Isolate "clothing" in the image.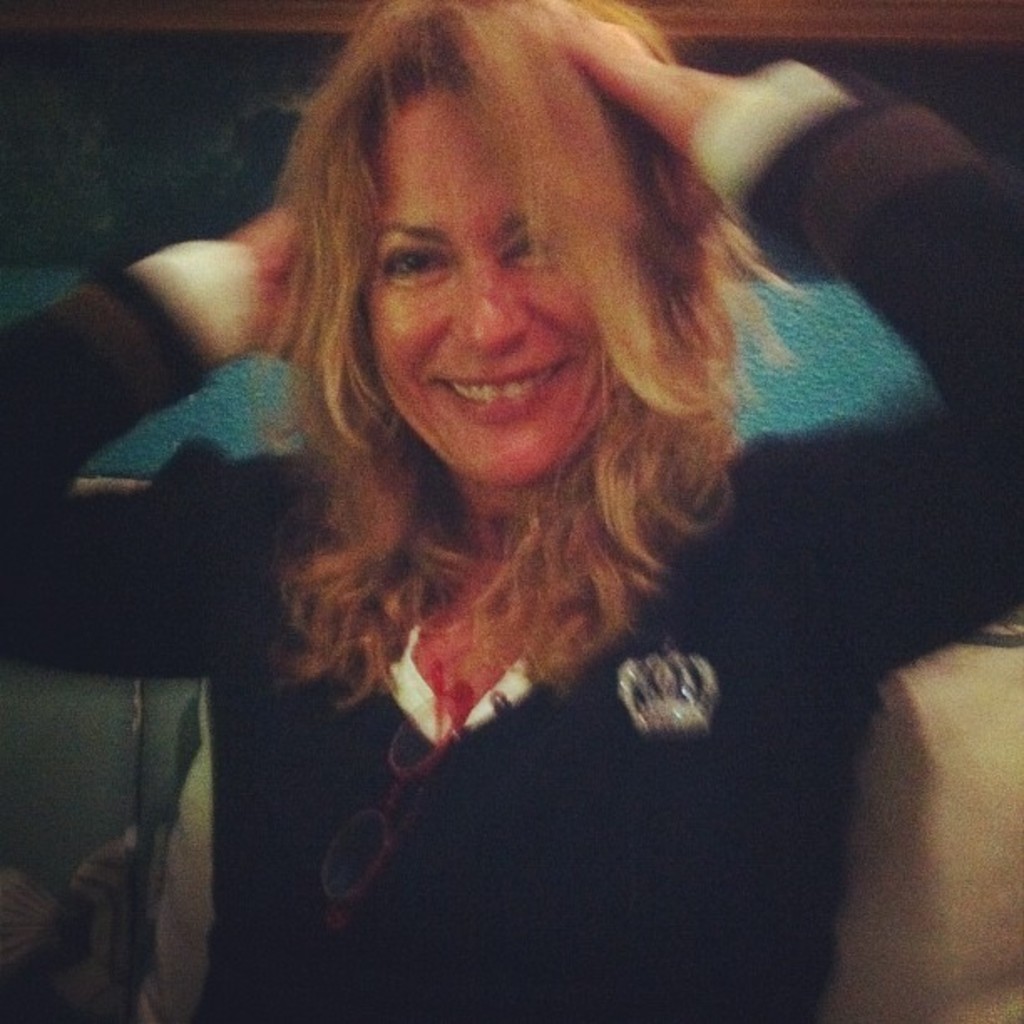
Isolated region: [0, 47, 1022, 1021].
